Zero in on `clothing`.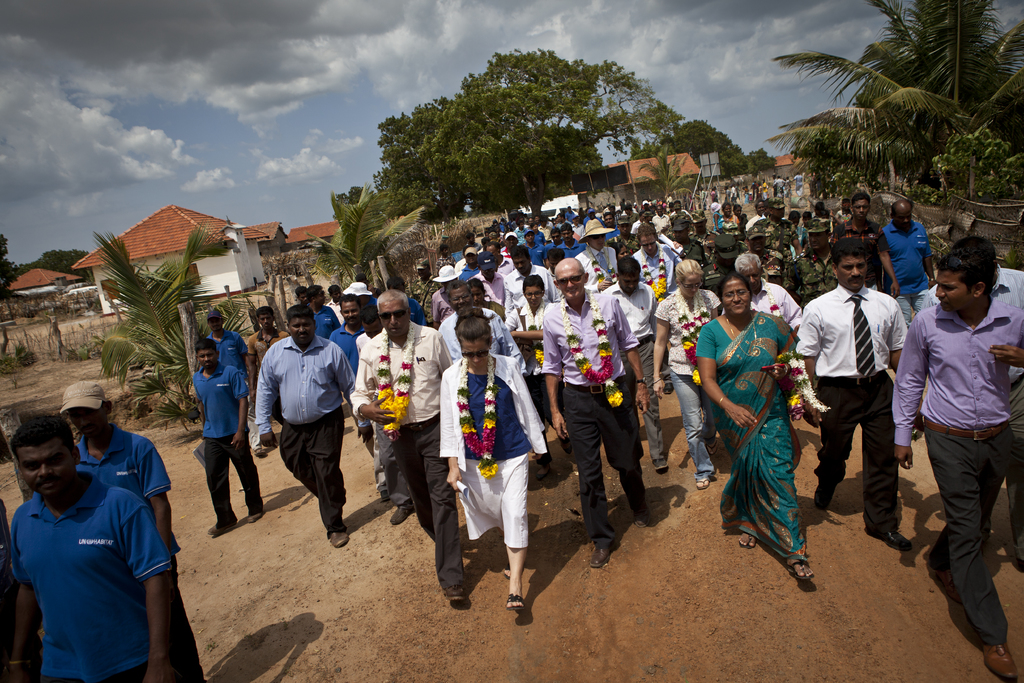
Zeroed in: box=[888, 304, 1023, 584].
